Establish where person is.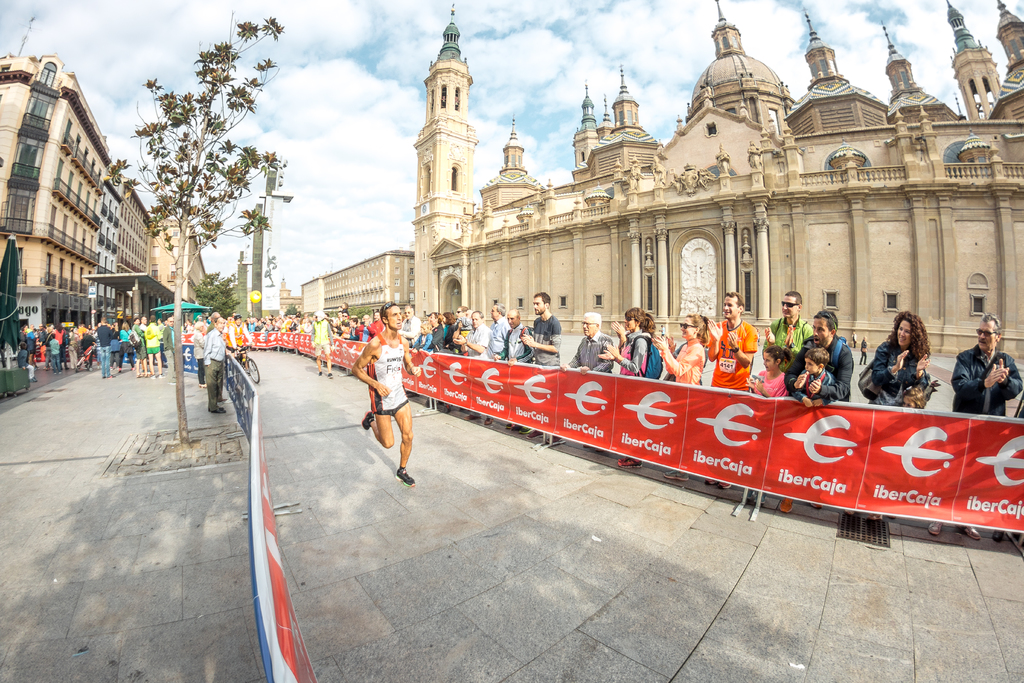
Established at 404:299:425:346.
